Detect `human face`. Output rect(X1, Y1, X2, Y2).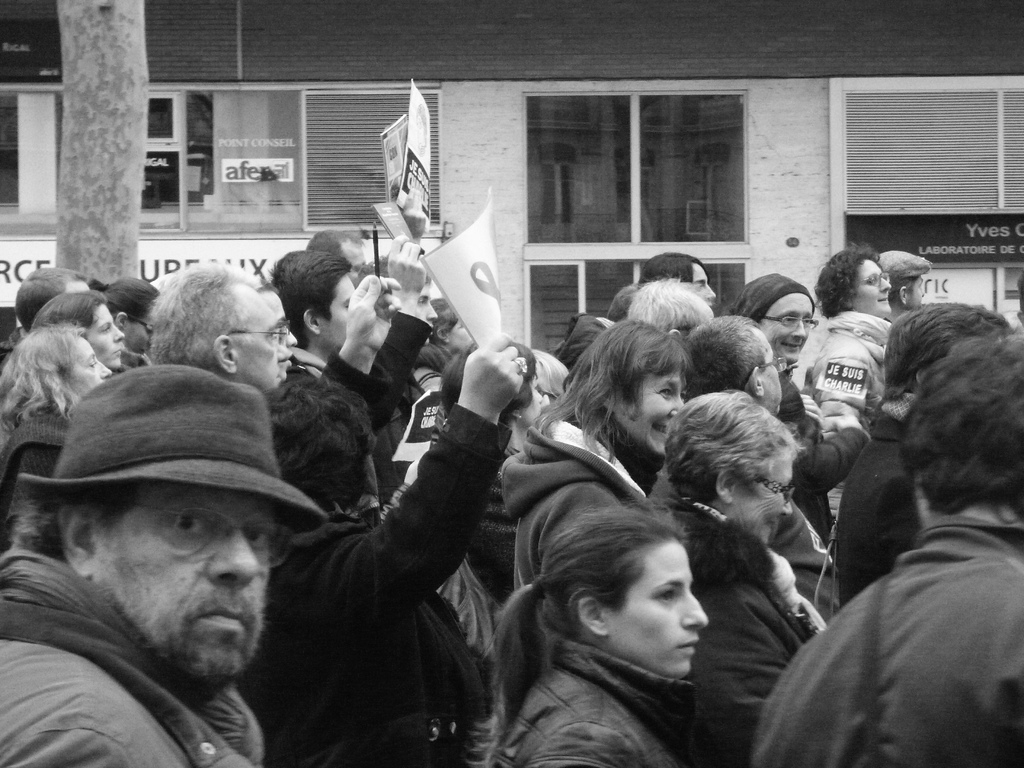
rect(90, 301, 124, 371).
